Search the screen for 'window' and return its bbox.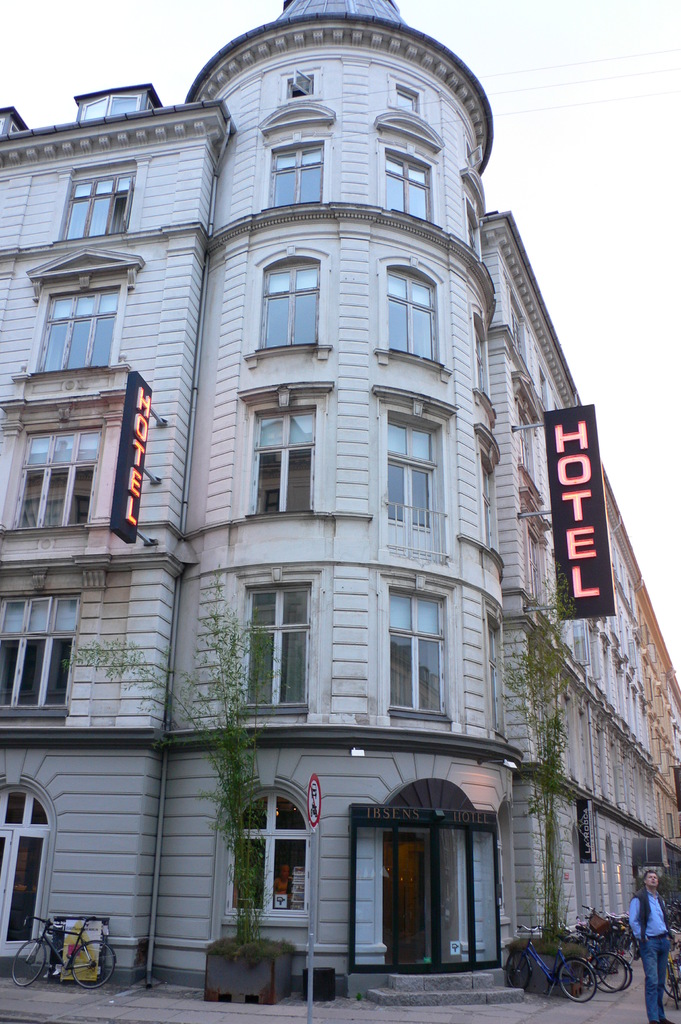
Found: <region>376, 261, 436, 368</region>.
